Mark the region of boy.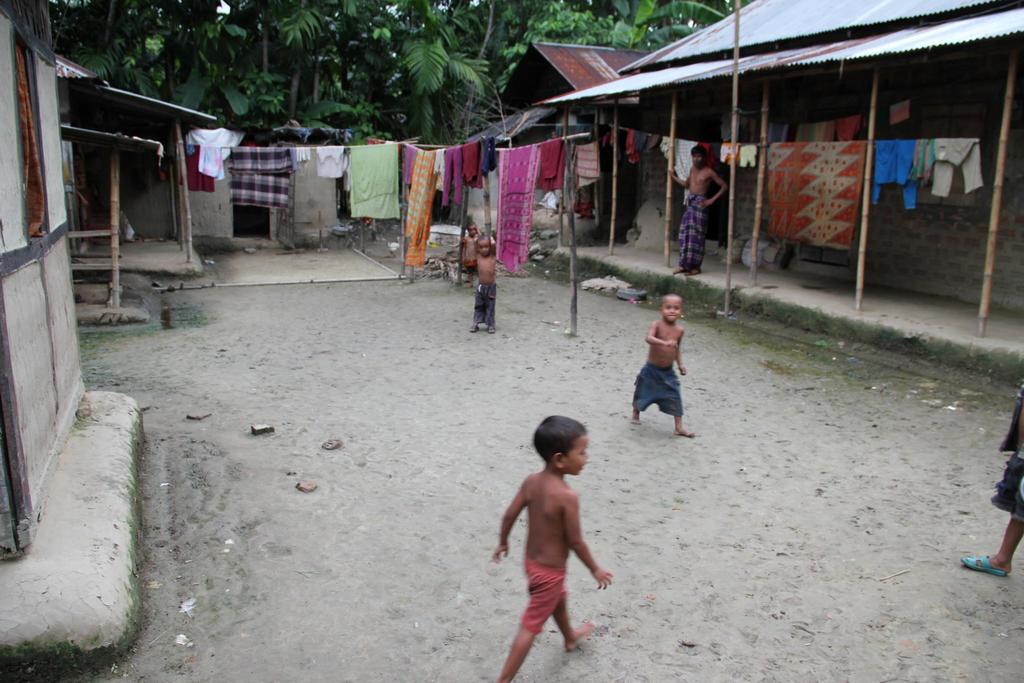
Region: bbox=(472, 232, 504, 333).
